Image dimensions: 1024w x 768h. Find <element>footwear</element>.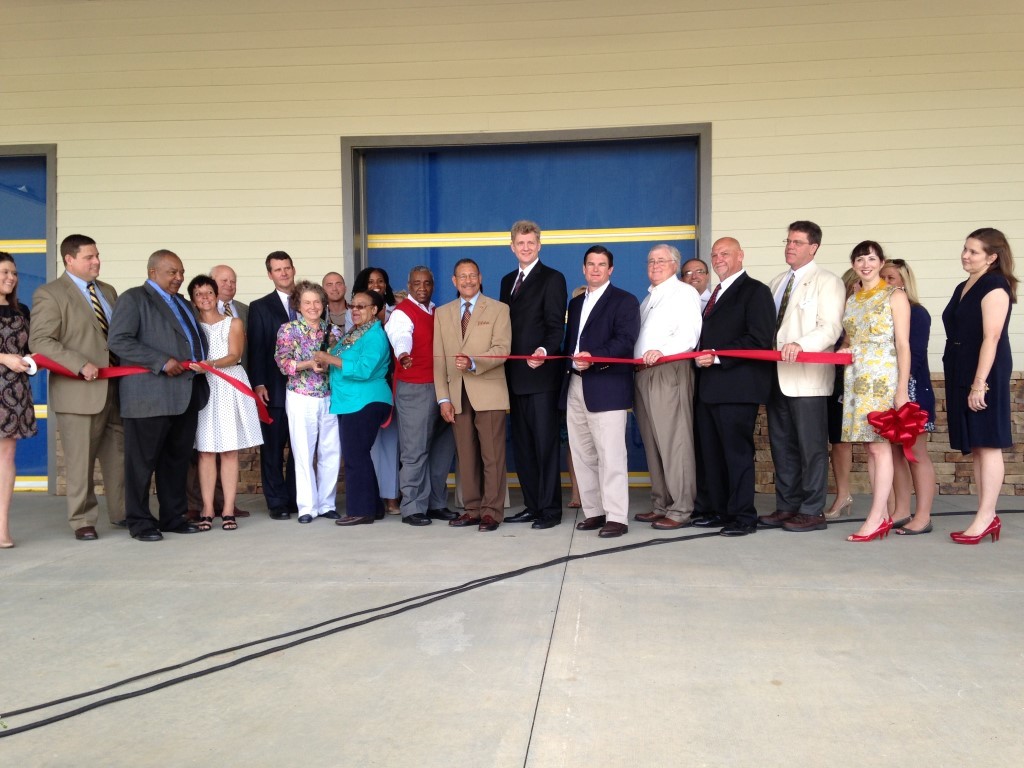
bbox=[107, 520, 131, 530].
